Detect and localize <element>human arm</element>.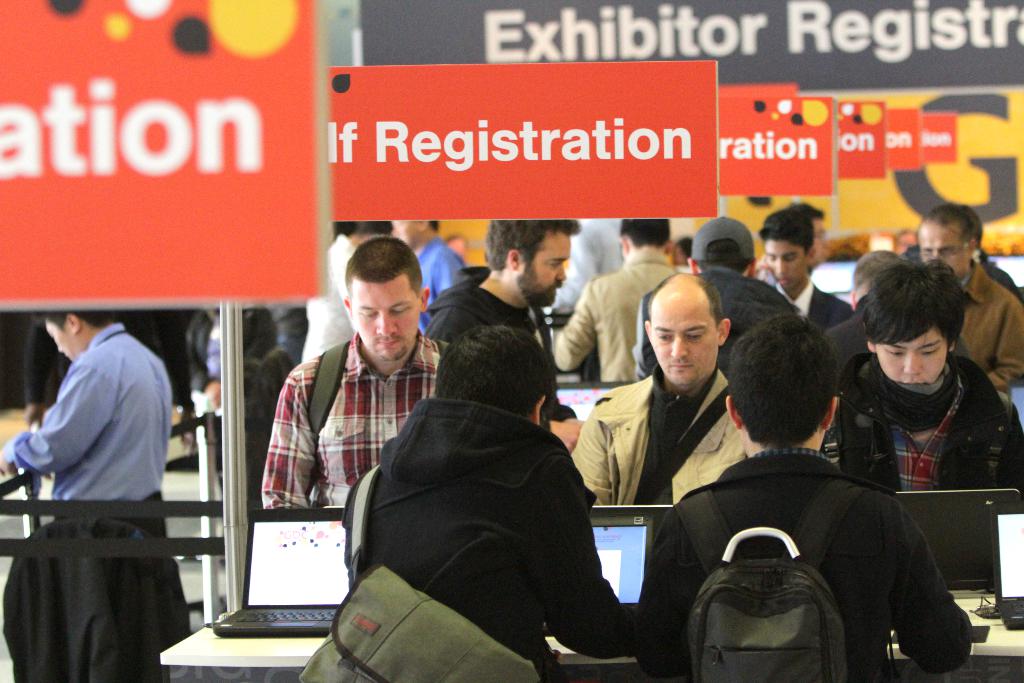
Localized at [204, 318, 221, 409].
